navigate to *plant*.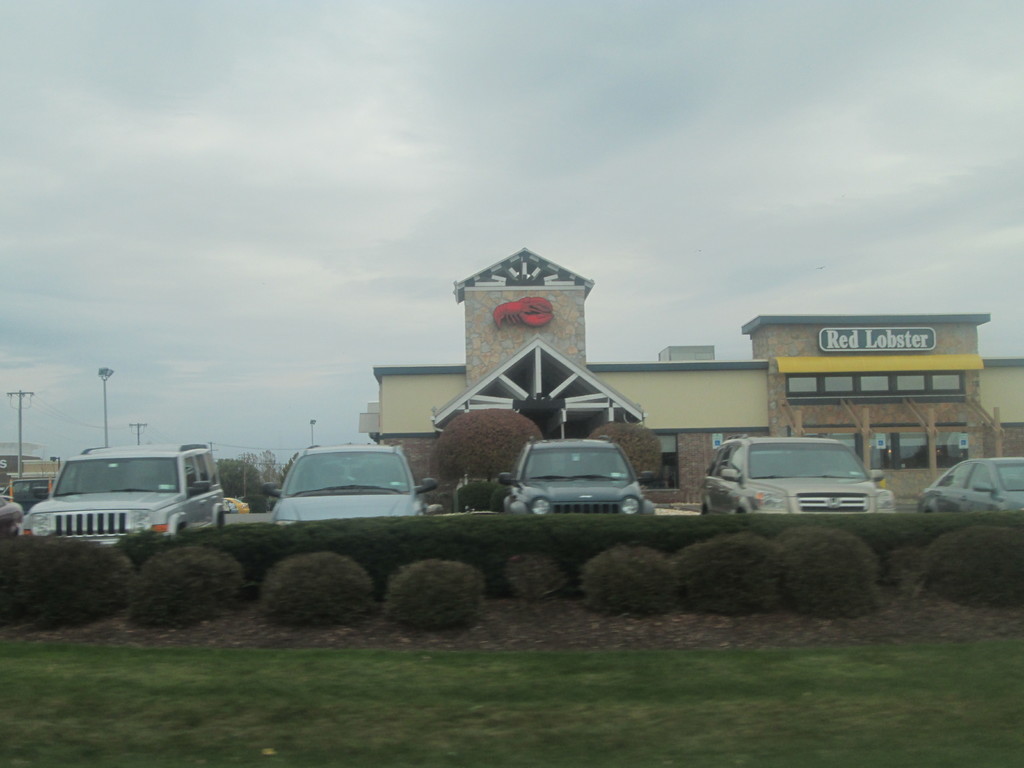
Navigation target: l=895, t=516, r=1023, b=611.
